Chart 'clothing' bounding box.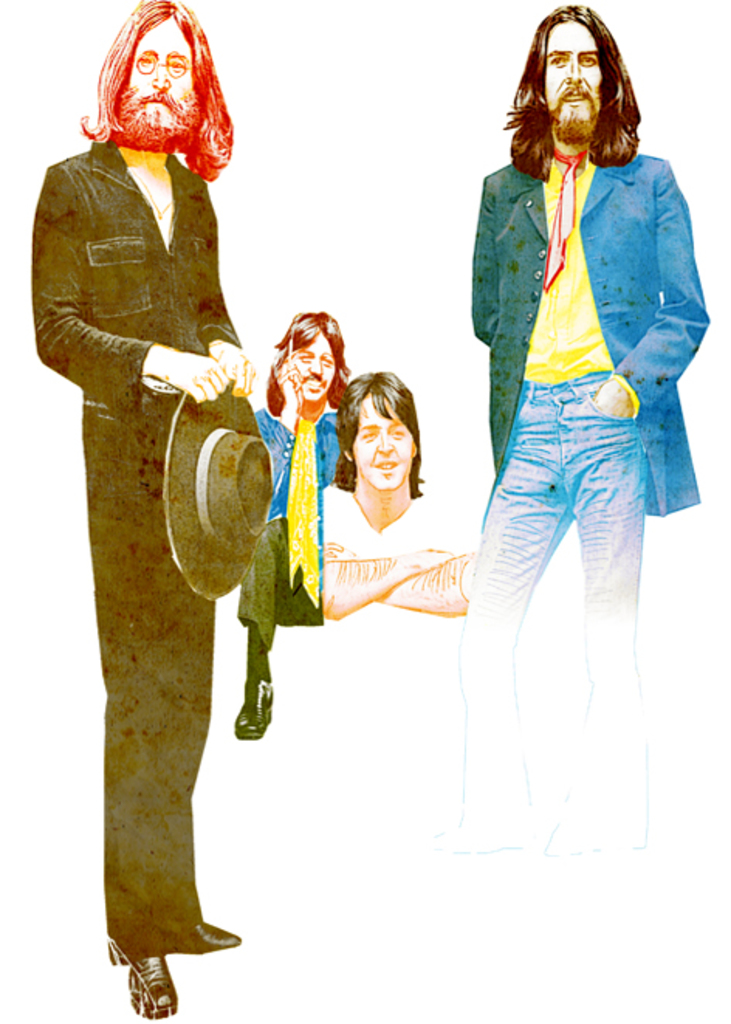
Charted: box(451, 77, 700, 720).
